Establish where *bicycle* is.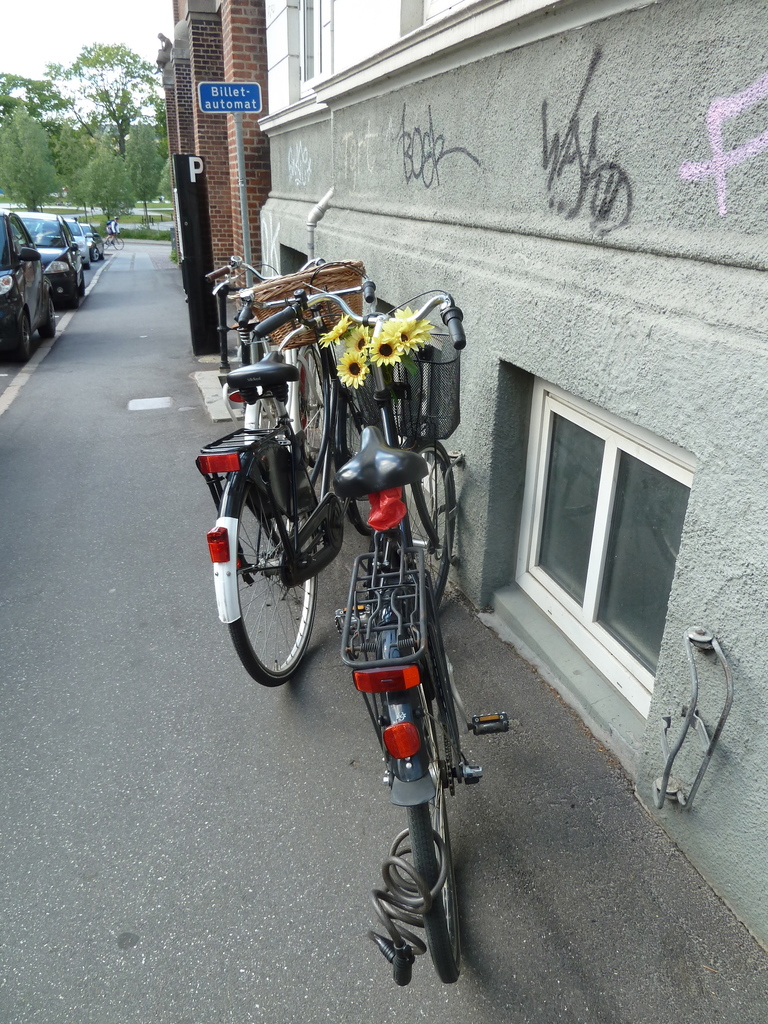
Established at left=193, top=264, right=387, bottom=694.
